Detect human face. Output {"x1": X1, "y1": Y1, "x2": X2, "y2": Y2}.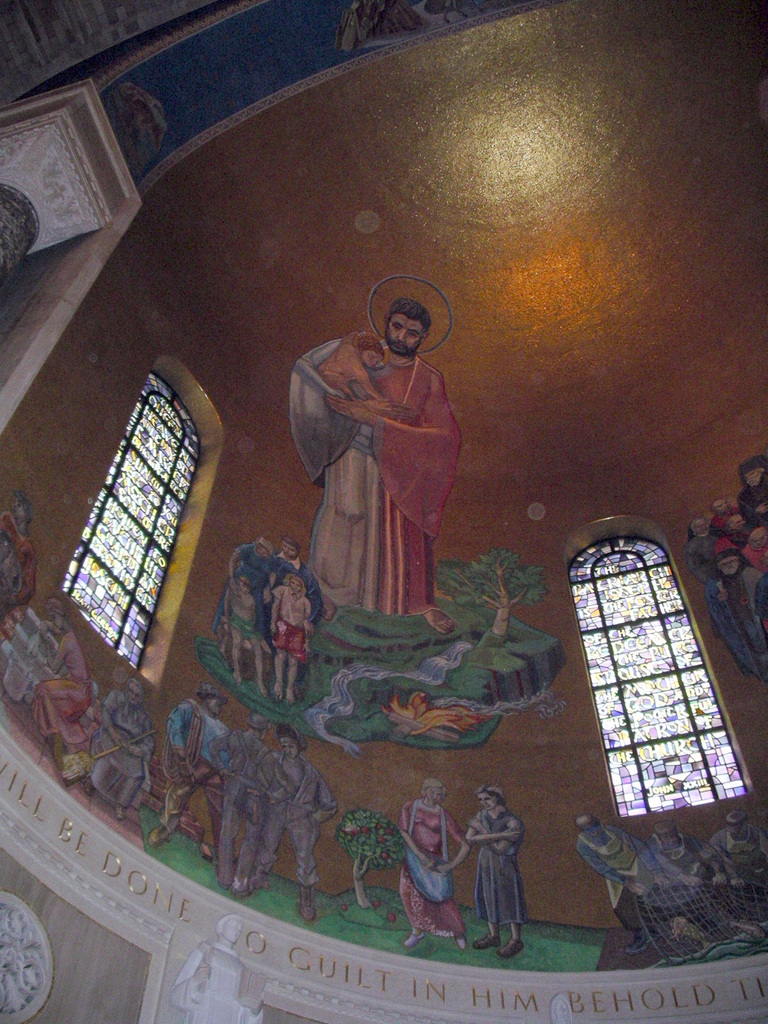
{"x1": 388, "y1": 307, "x2": 425, "y2": 355}.
